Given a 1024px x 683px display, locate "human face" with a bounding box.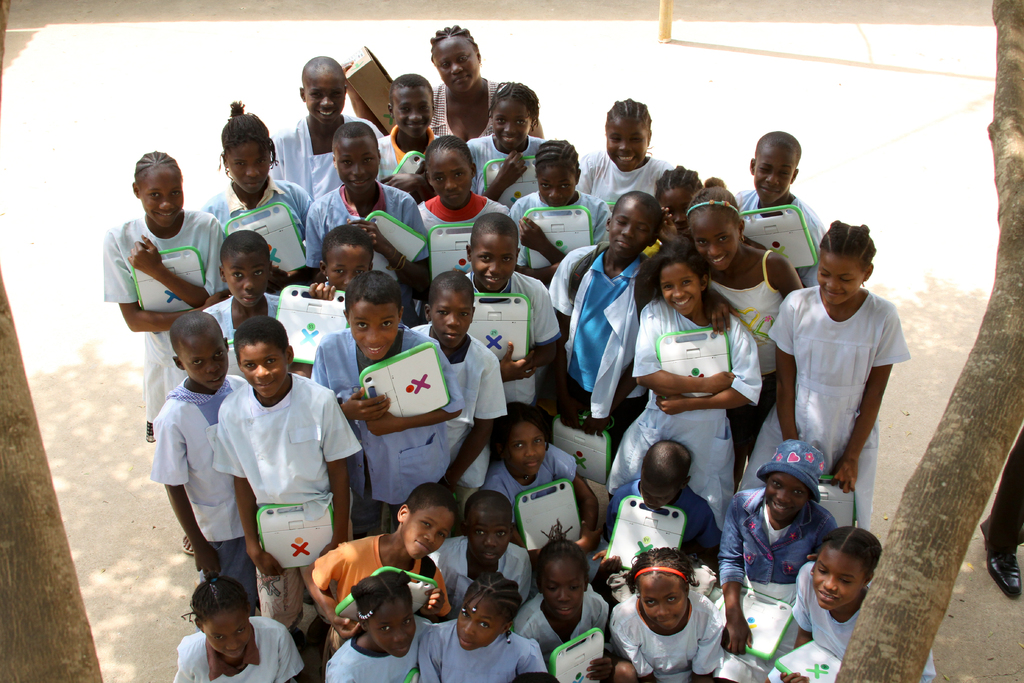
Located: select_region(808, 545, 867, 611).
